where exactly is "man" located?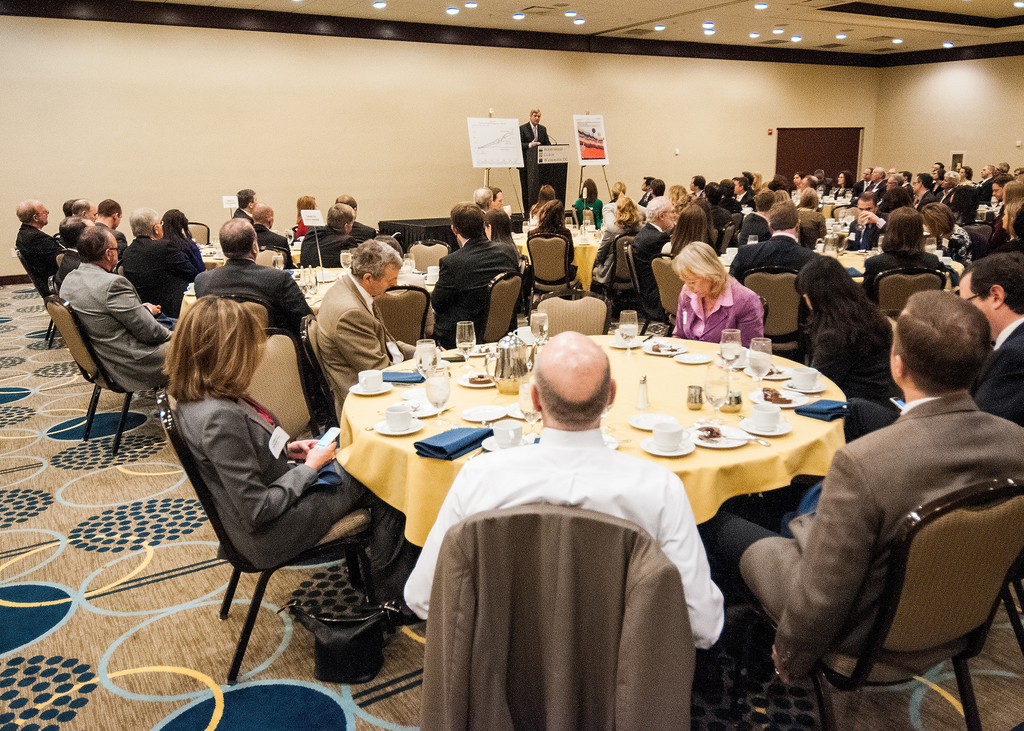
Its bounding box is x1=862, y1=163, x2=888, y2=199.
